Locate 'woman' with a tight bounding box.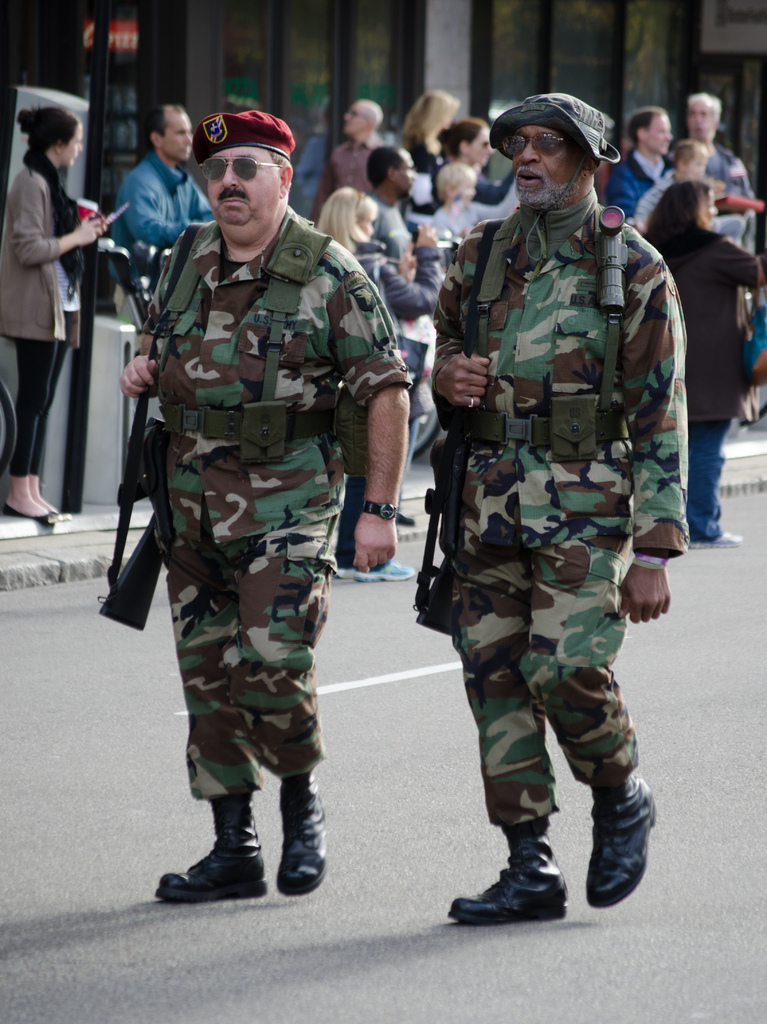
636:180:764:548.
